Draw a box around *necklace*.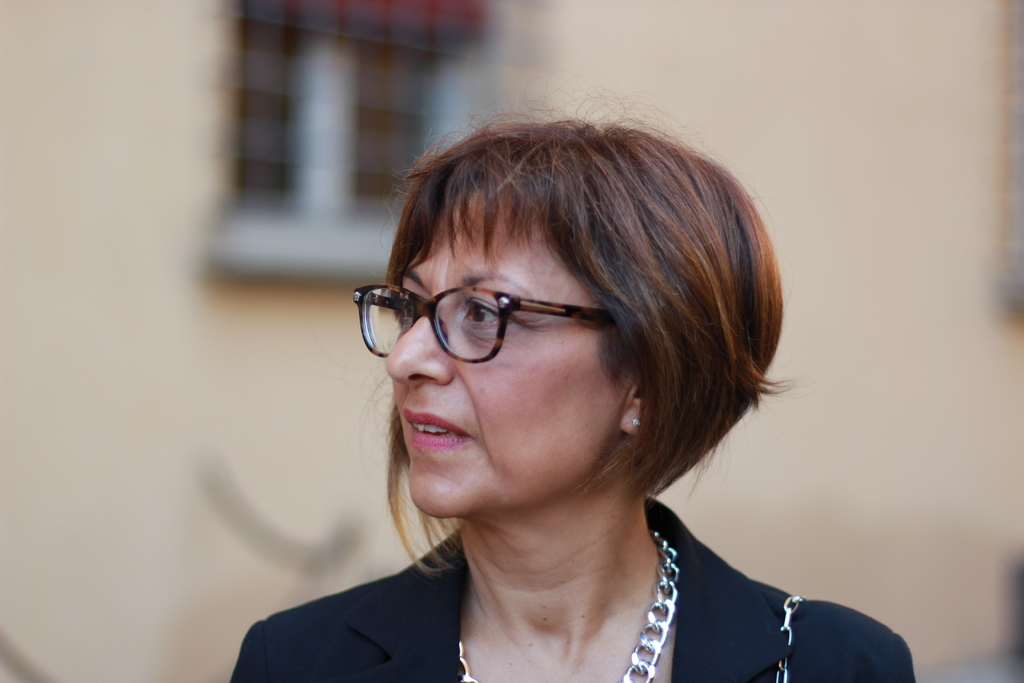
(459,529,684,682).
